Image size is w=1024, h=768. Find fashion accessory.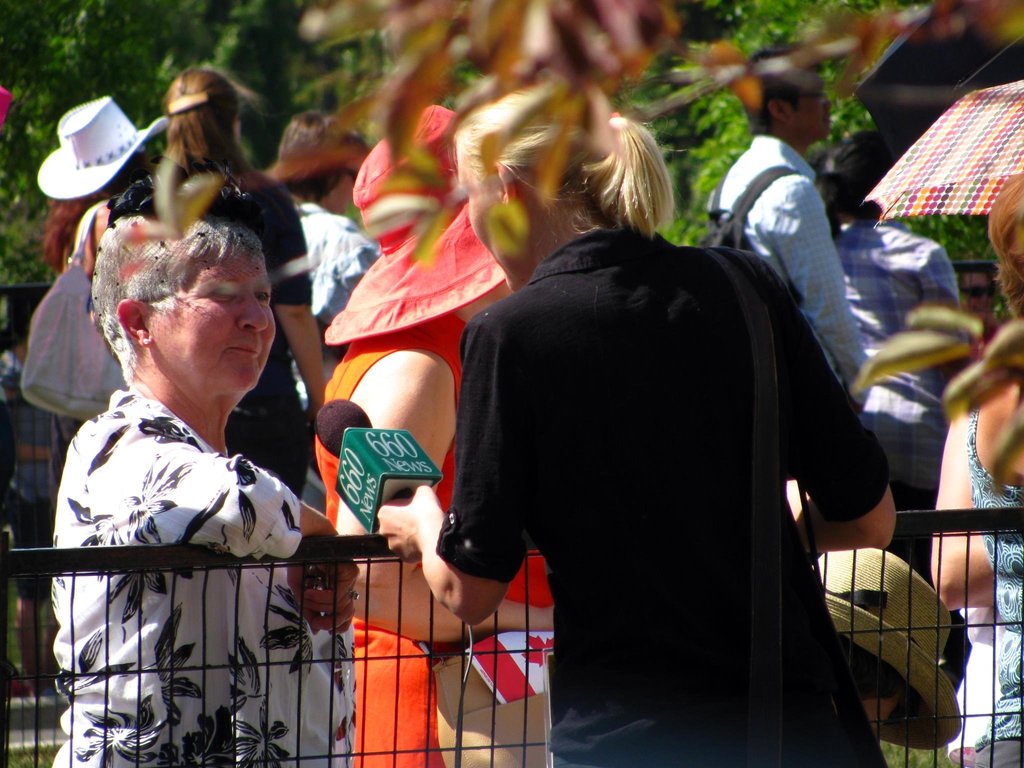
{"x1": 819, "y1": 544, "x2": 960, "y2": 748}.
